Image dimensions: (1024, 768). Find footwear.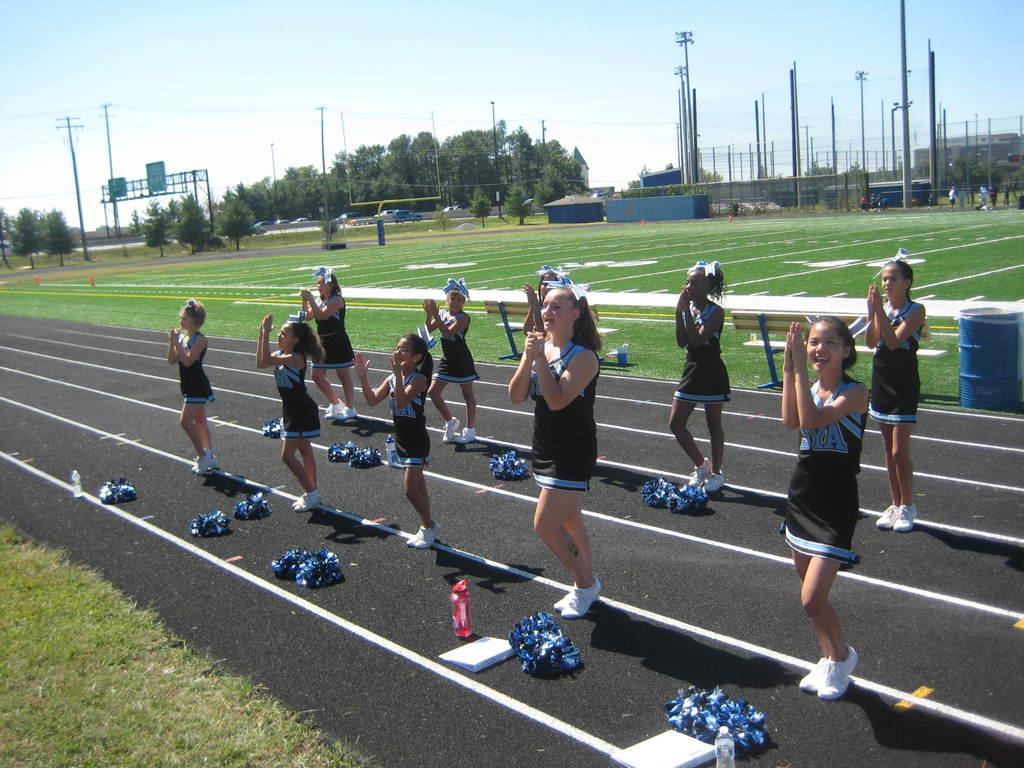
x1=461, y1=422, x2=479, y2=444.
